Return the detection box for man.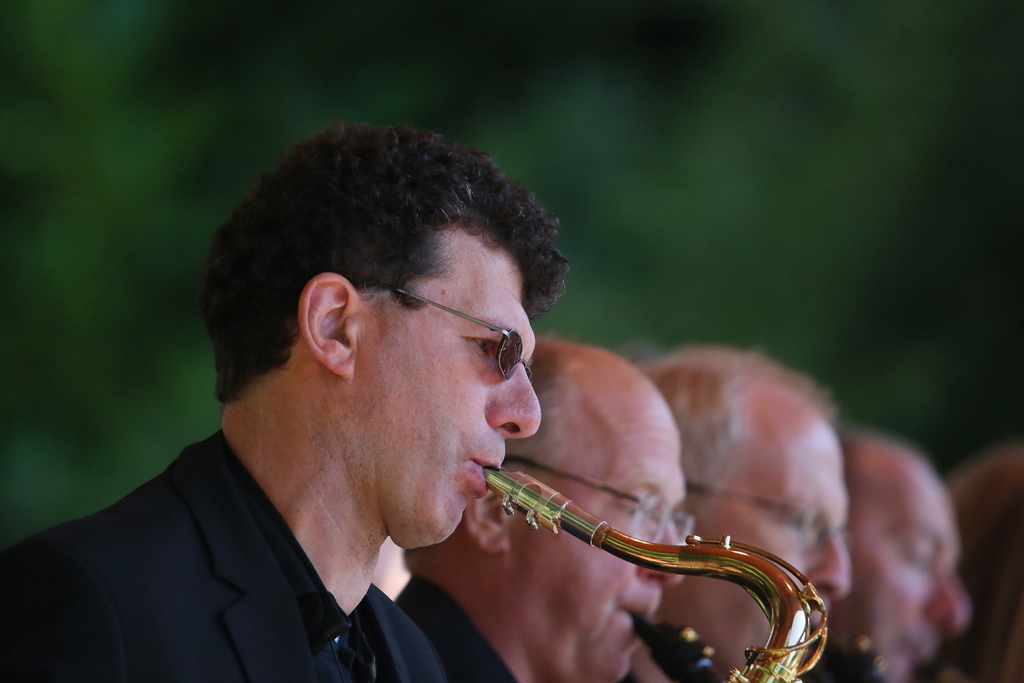
BBox(388, 340, 707, 682).
